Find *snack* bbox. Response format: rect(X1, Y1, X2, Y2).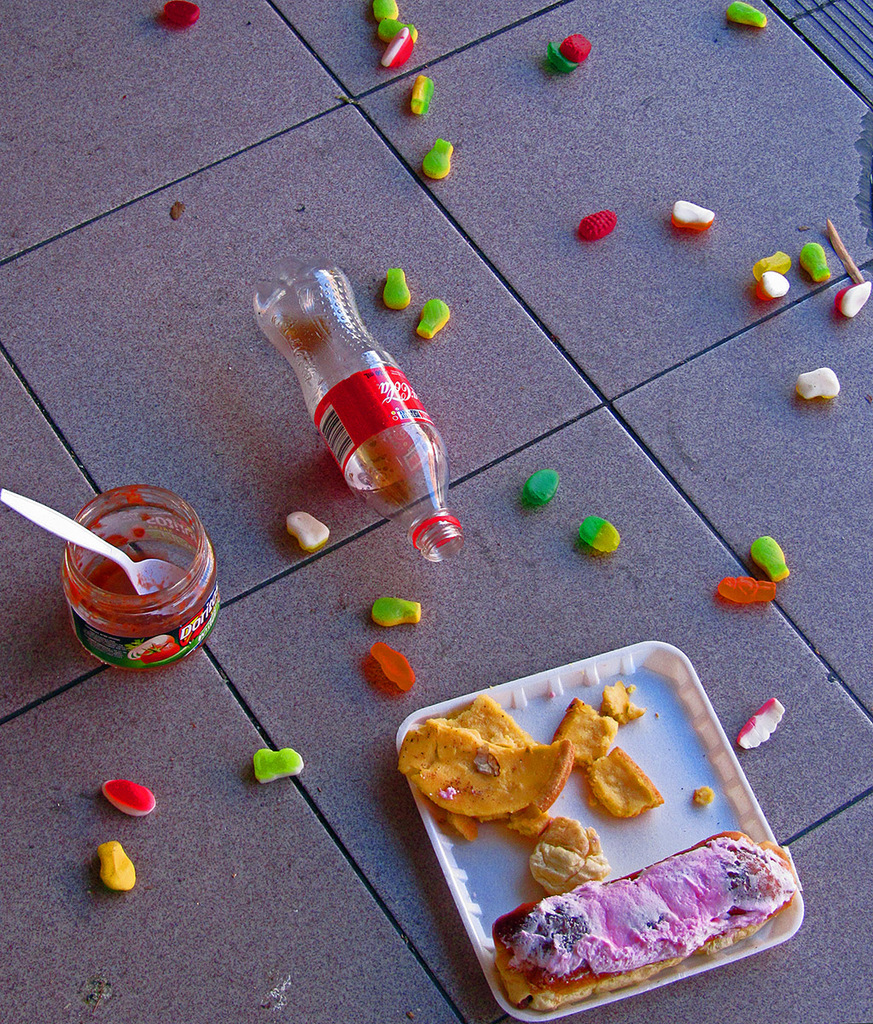
rect(365, 593, 425, 631).
